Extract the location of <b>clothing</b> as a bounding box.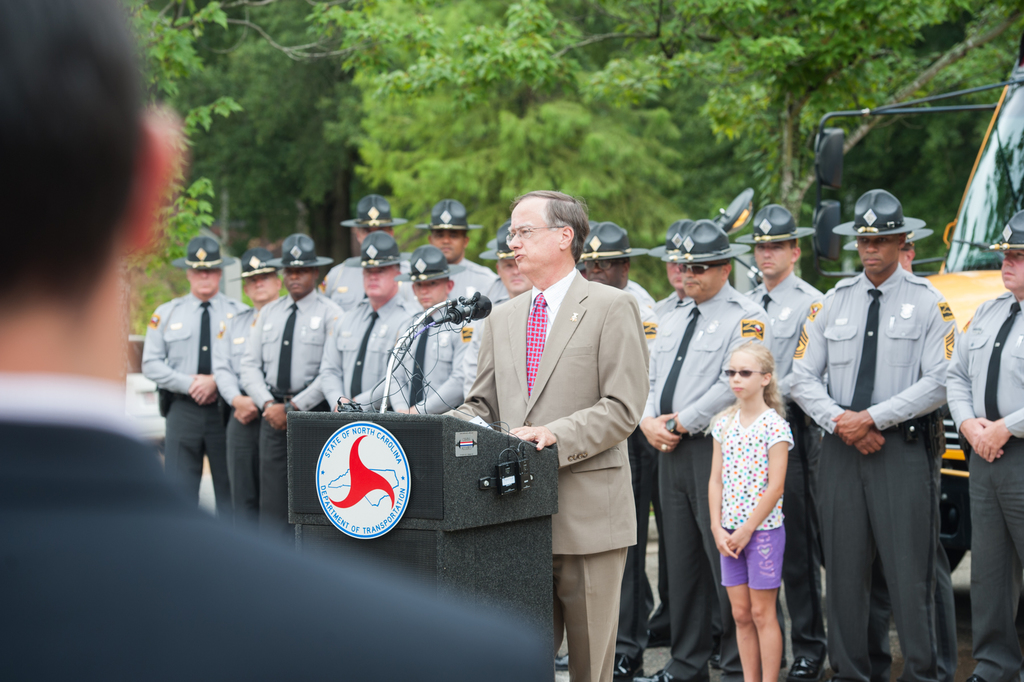
x1=442 y1=251 x2=509 y2=308.
